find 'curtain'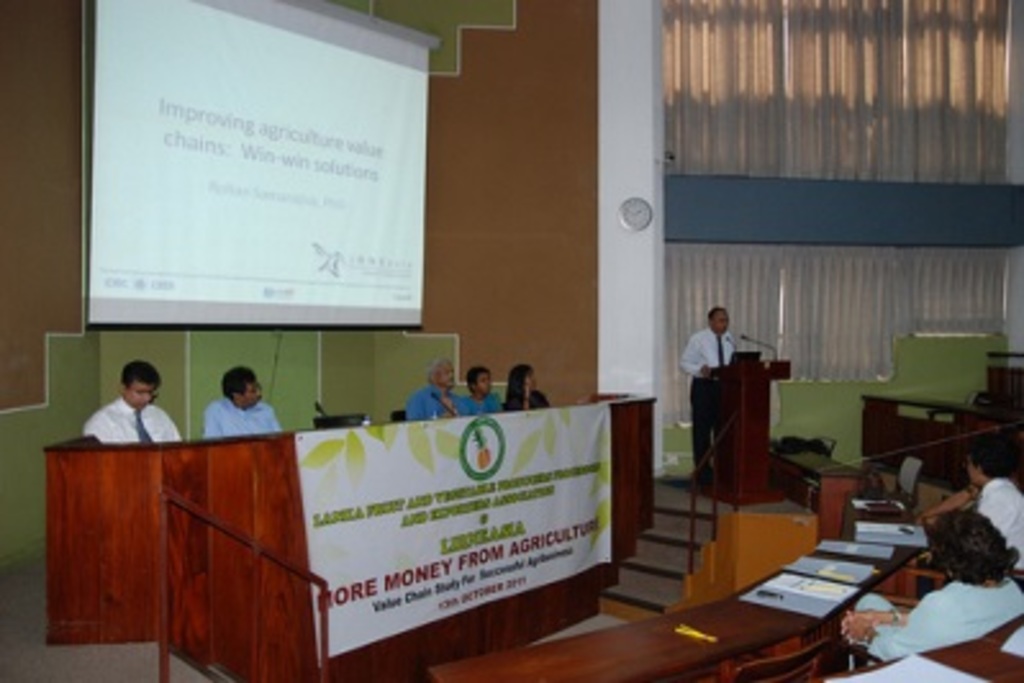
box=[654, 244, 1019, 424]
